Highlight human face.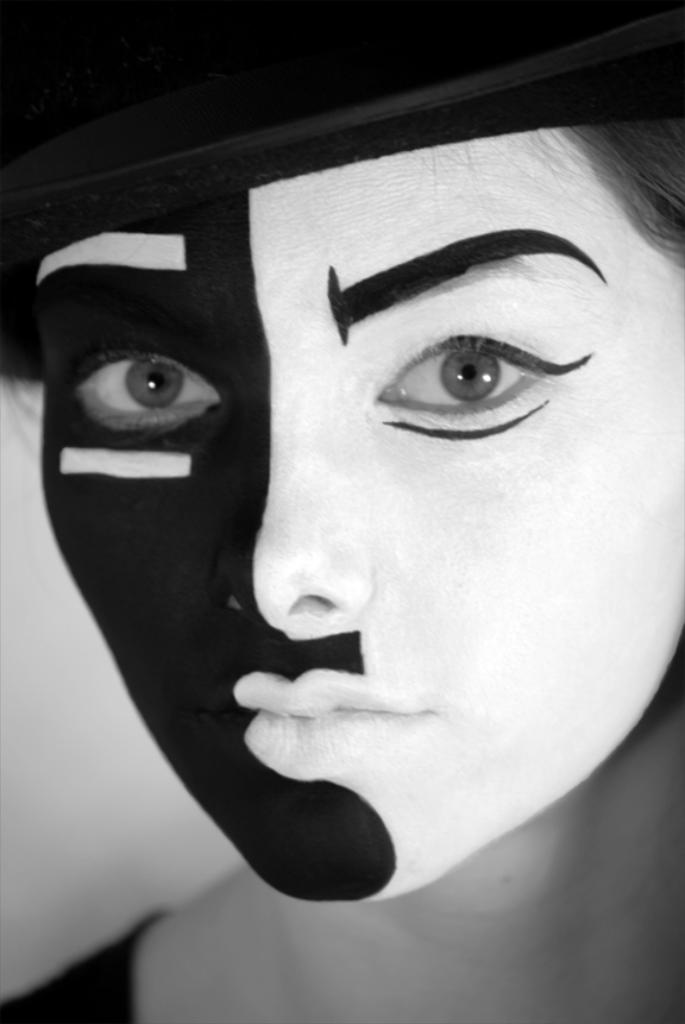
Highlighted region: {"x1": 34, "y1": 132, "x2": 684, "y2": 903}.
